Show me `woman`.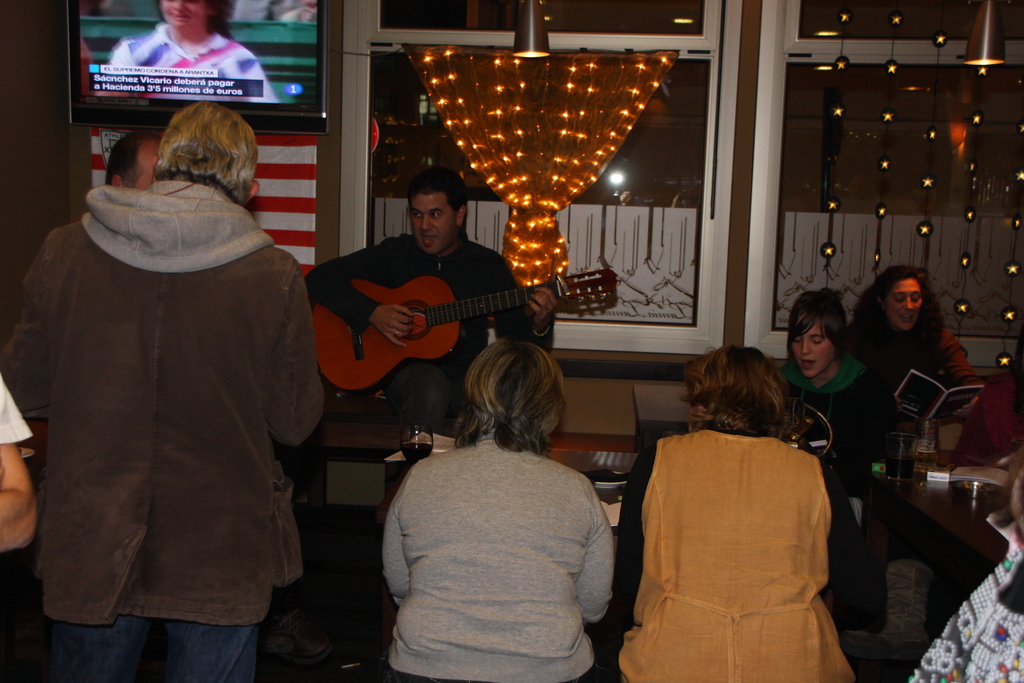
`woman` is here: bbox(92, 0, 278, 104).
